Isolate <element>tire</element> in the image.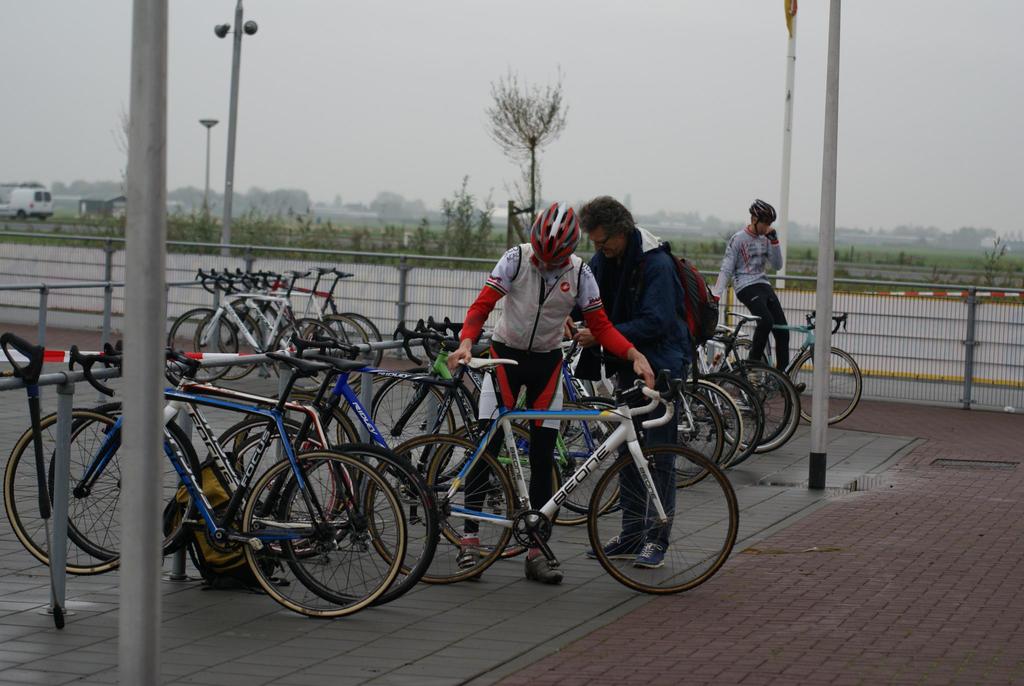
Isolated region: region(218, 297, 284, 368).
